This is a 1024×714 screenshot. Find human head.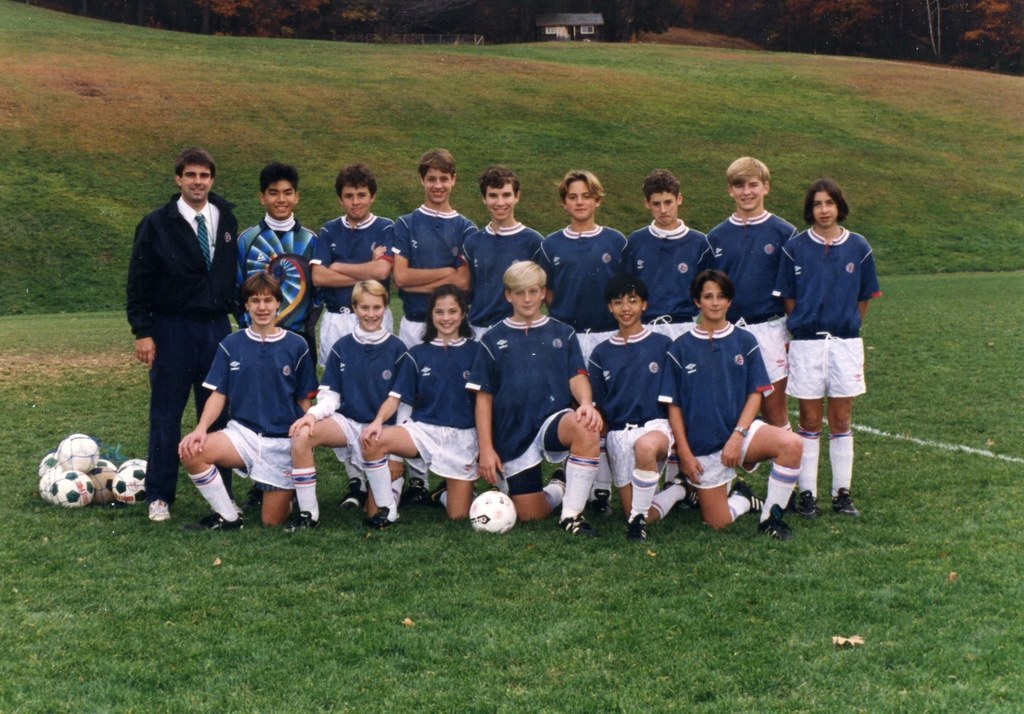
Bounding box: rect(557, 170, 606, 223).
